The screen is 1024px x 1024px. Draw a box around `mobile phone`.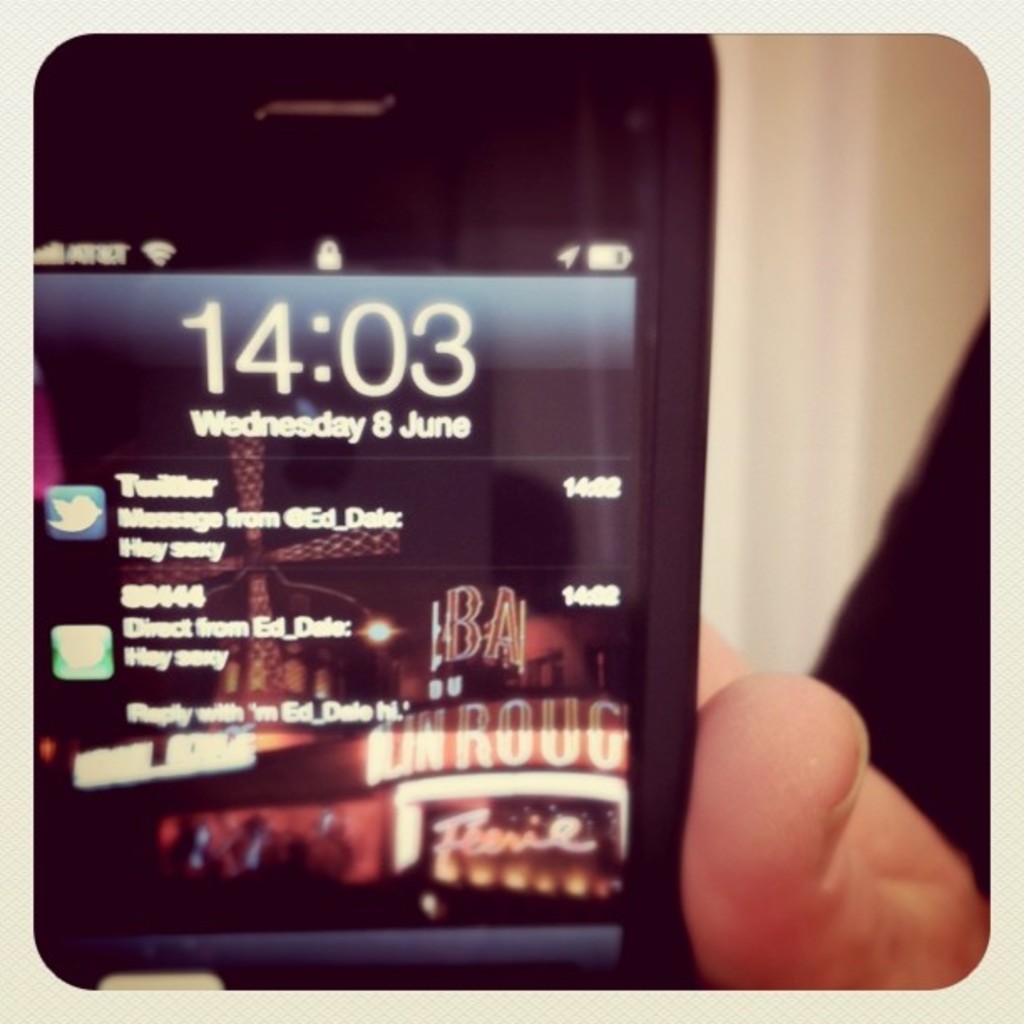
<bbox>0, 0, 798, 1023</bbox>.
